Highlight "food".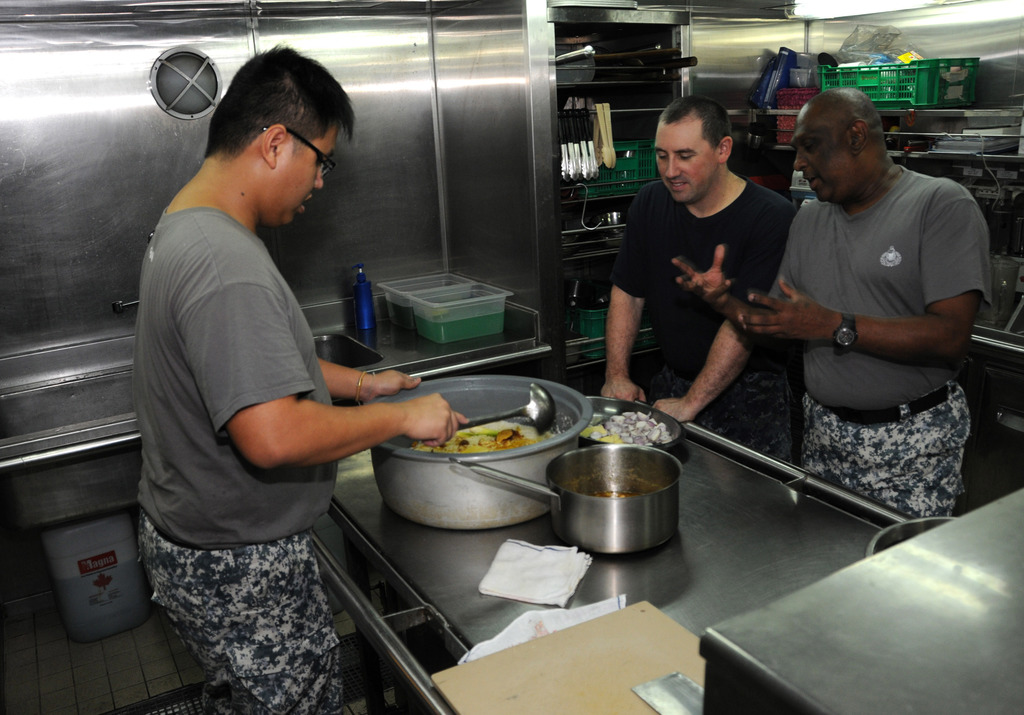
Highlighted region: [581, 409, 670, 448].
